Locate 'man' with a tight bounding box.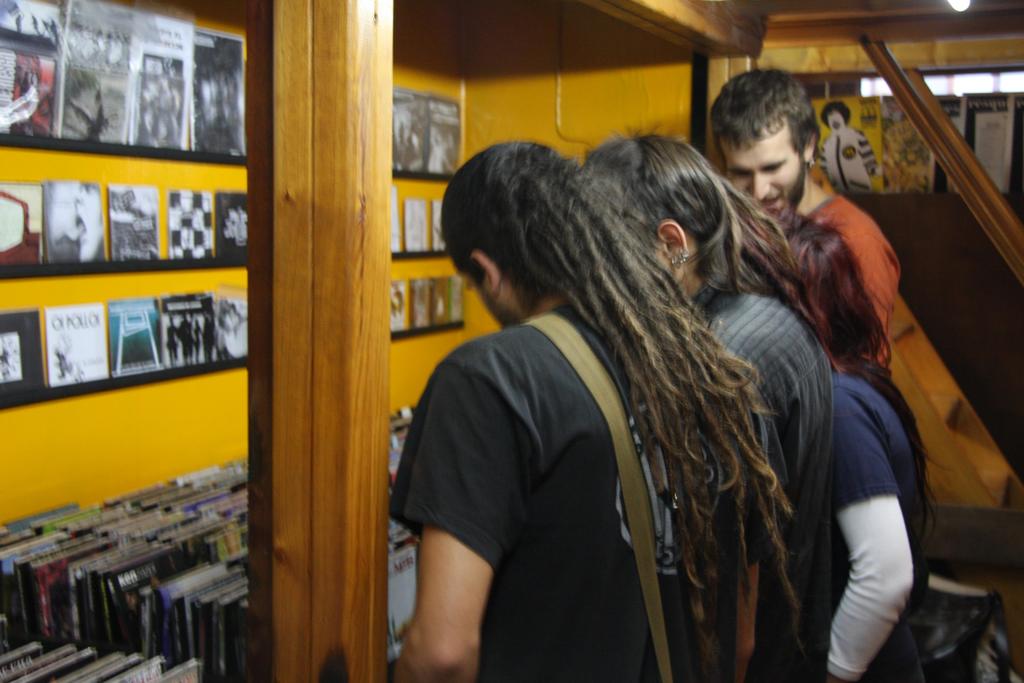
707/63/902/368.
